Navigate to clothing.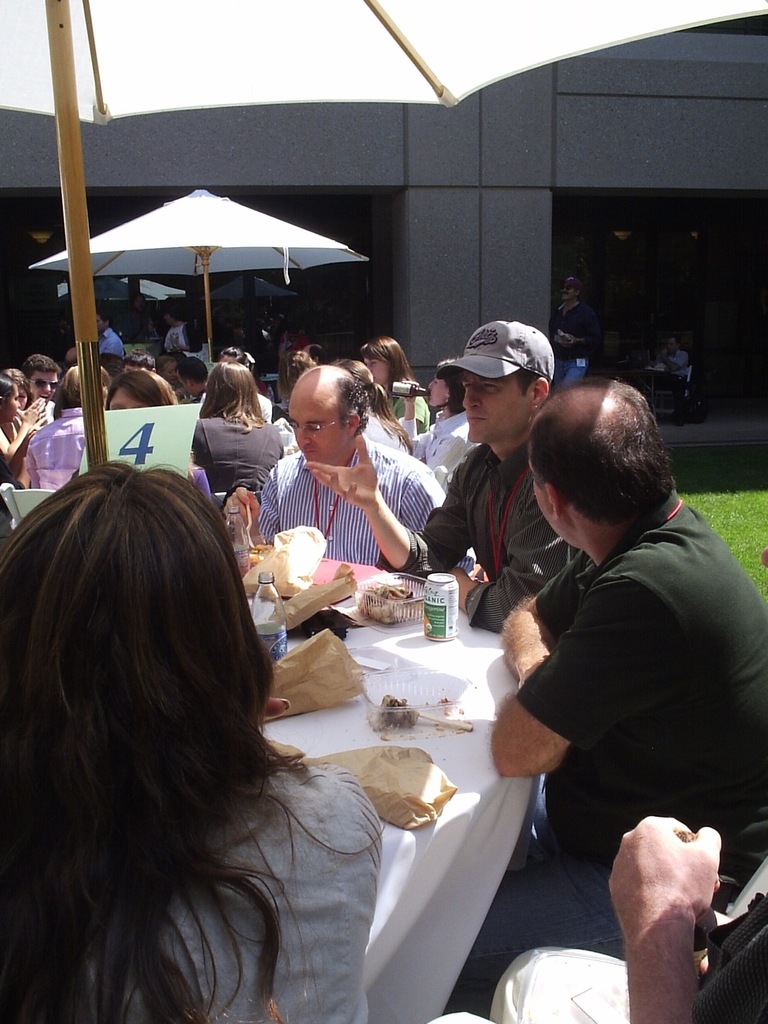
Navigation target: box=[411, 411, 478, 478].
